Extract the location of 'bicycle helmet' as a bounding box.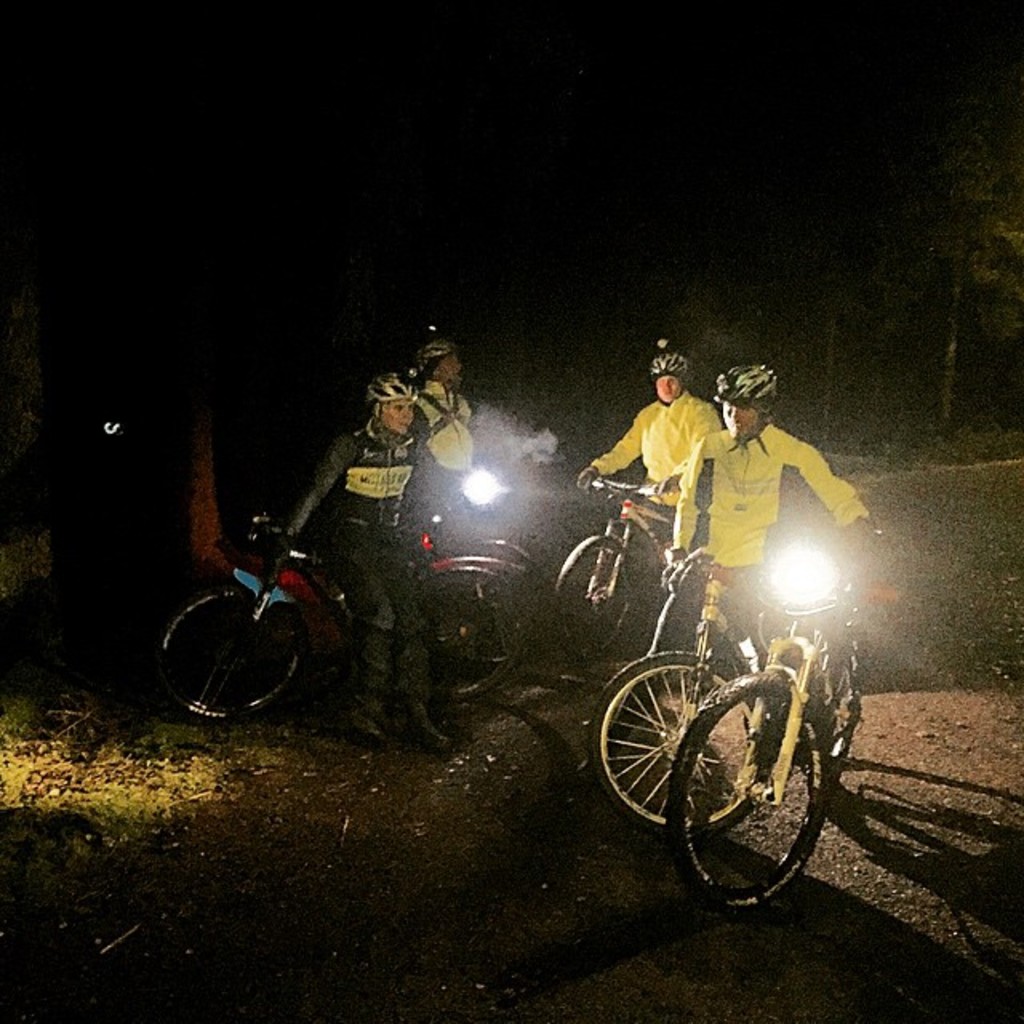
640, 347, 693, 366.
